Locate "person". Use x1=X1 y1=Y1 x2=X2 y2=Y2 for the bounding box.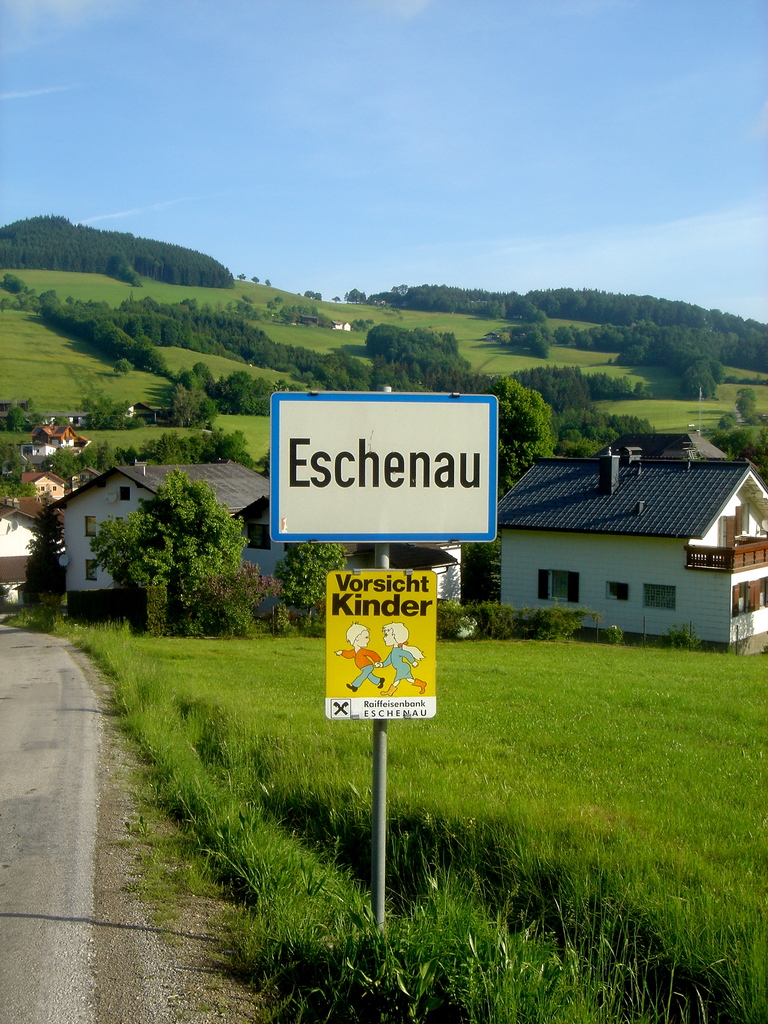
x1=333 y1=621 x2=385 y2=690.
